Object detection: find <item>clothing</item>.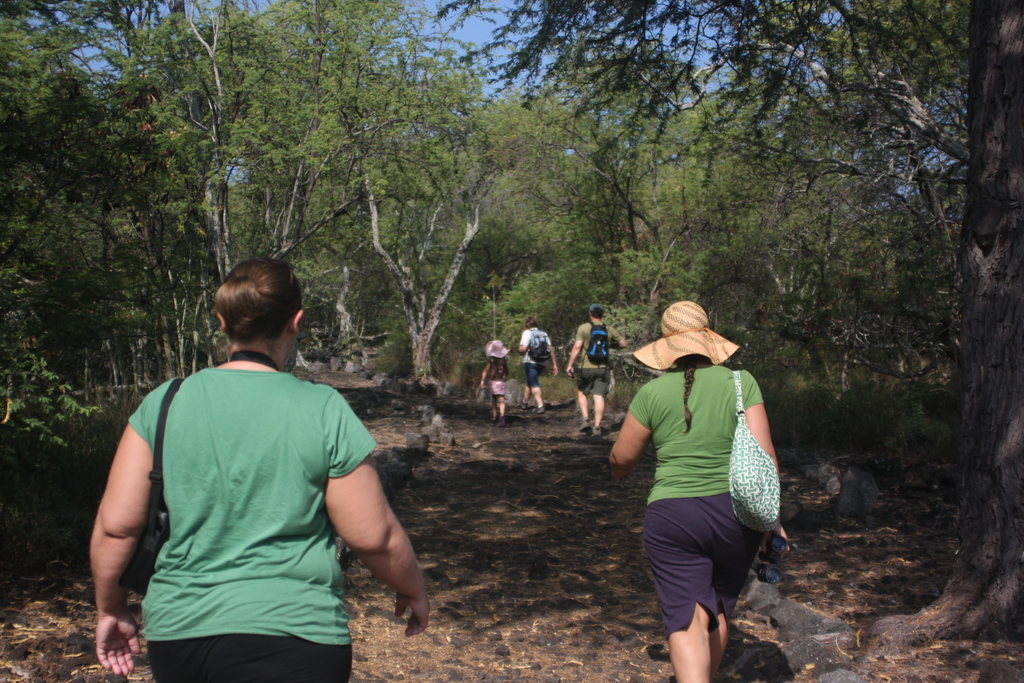
<box>623,366,768,629</box>.
